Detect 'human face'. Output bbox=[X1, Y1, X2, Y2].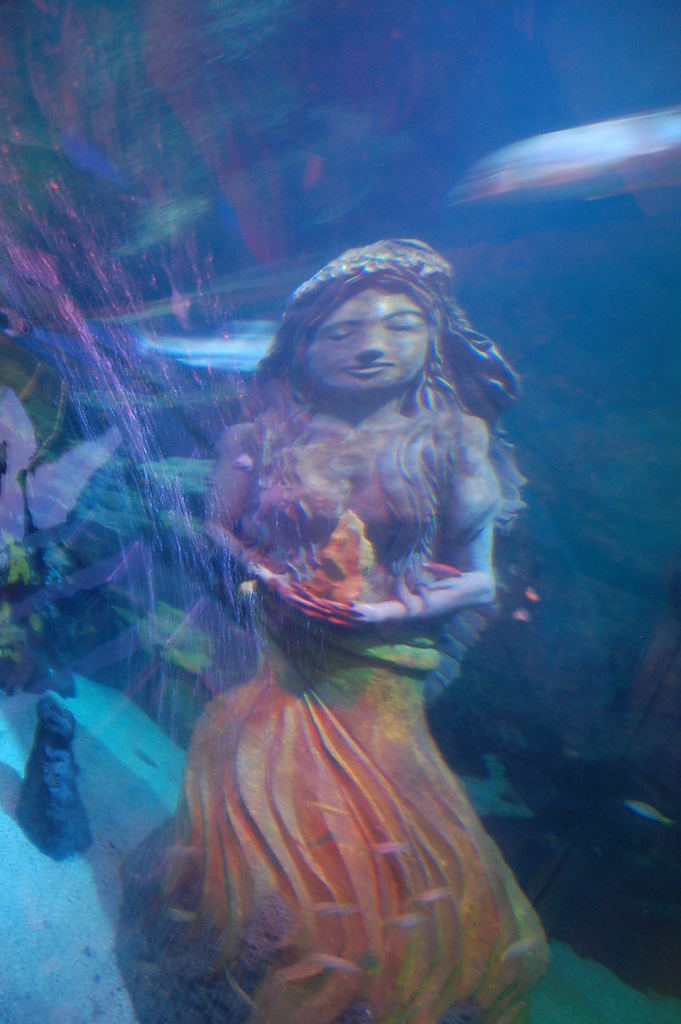
bbox=[306, 286, 433, 395].
